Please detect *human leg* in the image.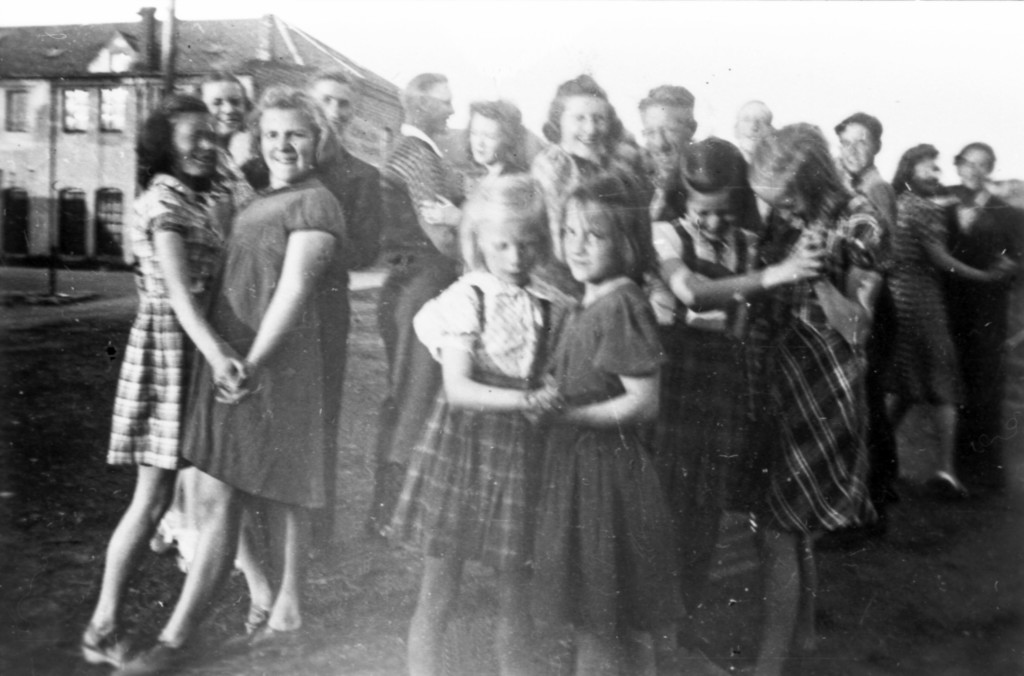
bbox(934, 405, 959, 494).
